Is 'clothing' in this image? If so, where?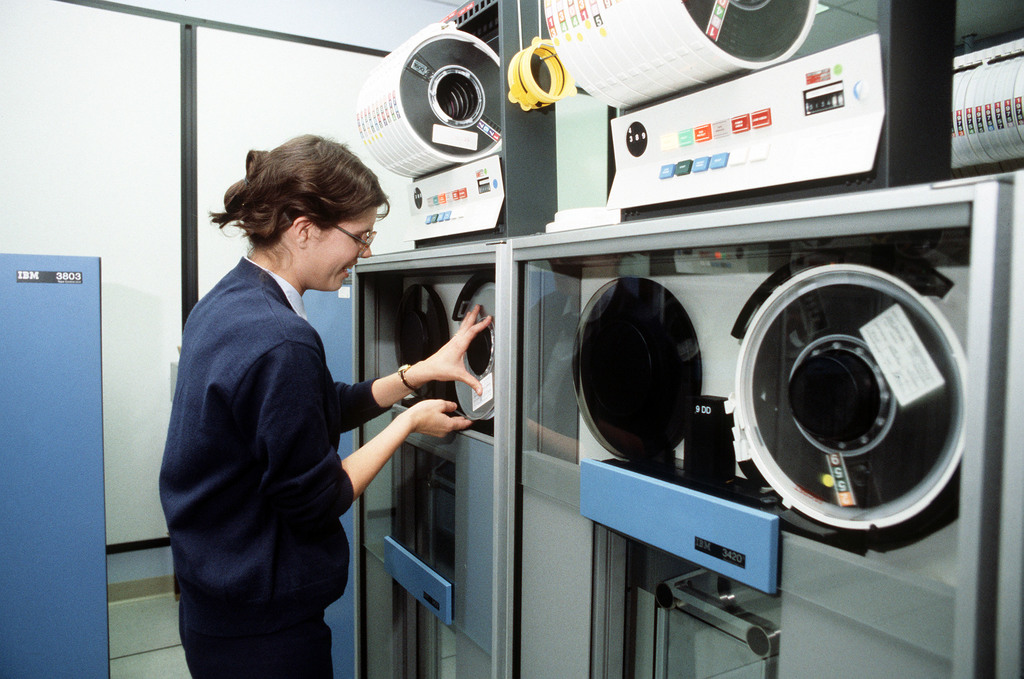
Yes, at bbox=[159, 252, 391, 678].
